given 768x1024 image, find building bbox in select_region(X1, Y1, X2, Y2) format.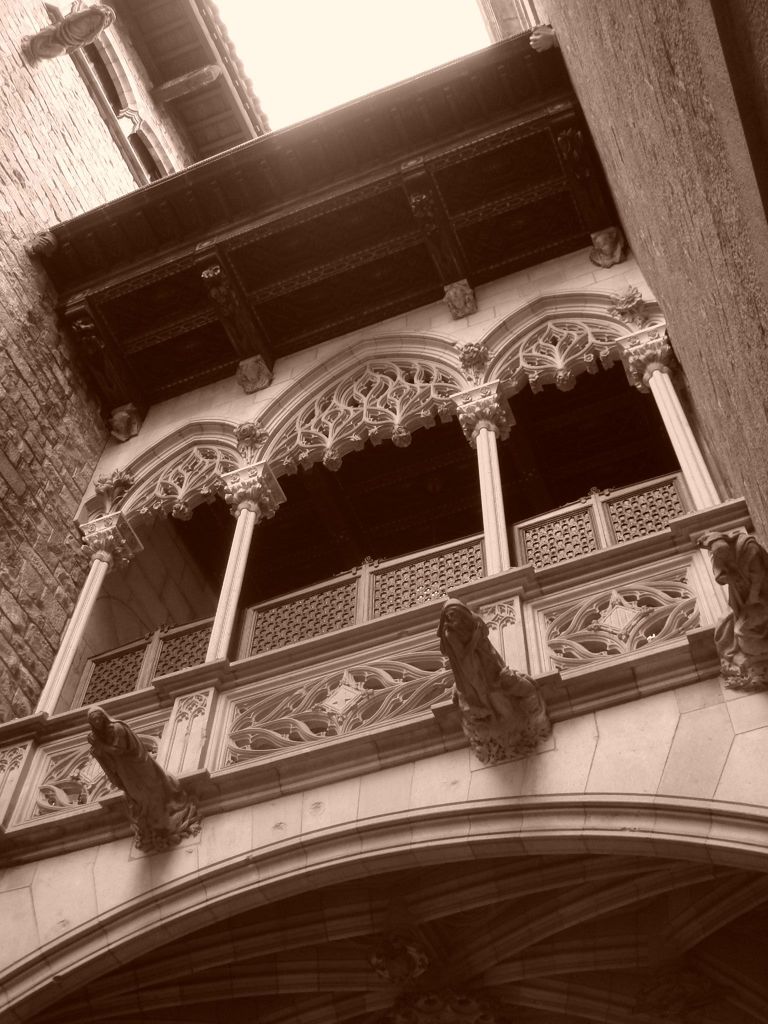
select_region(0, 0, 767, 1023).
